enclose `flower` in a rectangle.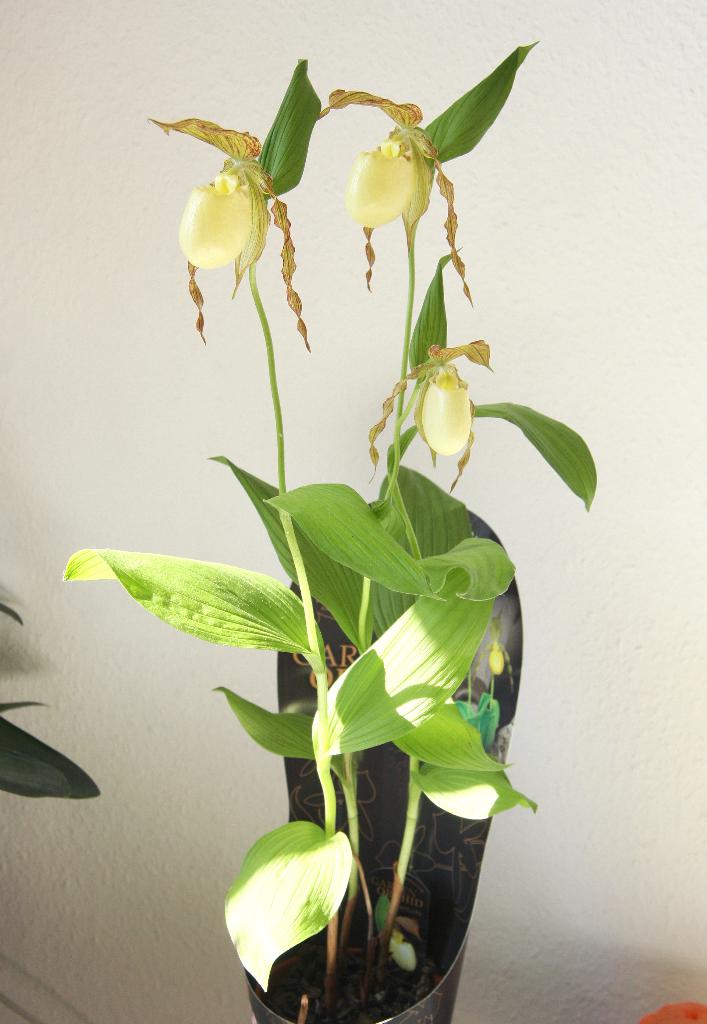
[314, 88, 472, 308].
